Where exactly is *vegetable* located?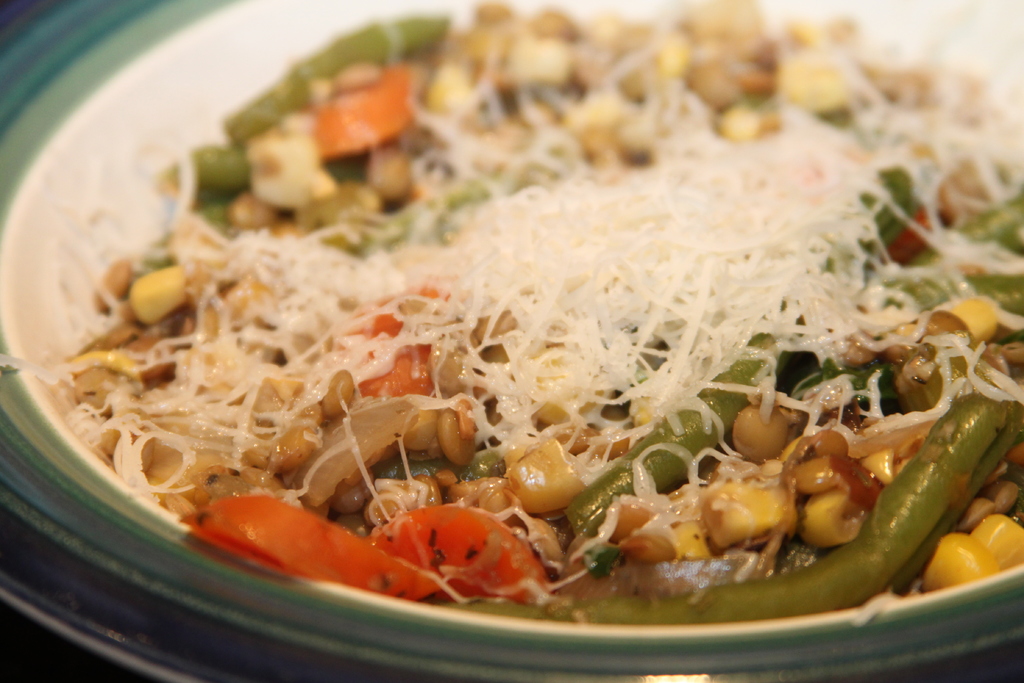
Its bounding box is 181,493,554,604.
